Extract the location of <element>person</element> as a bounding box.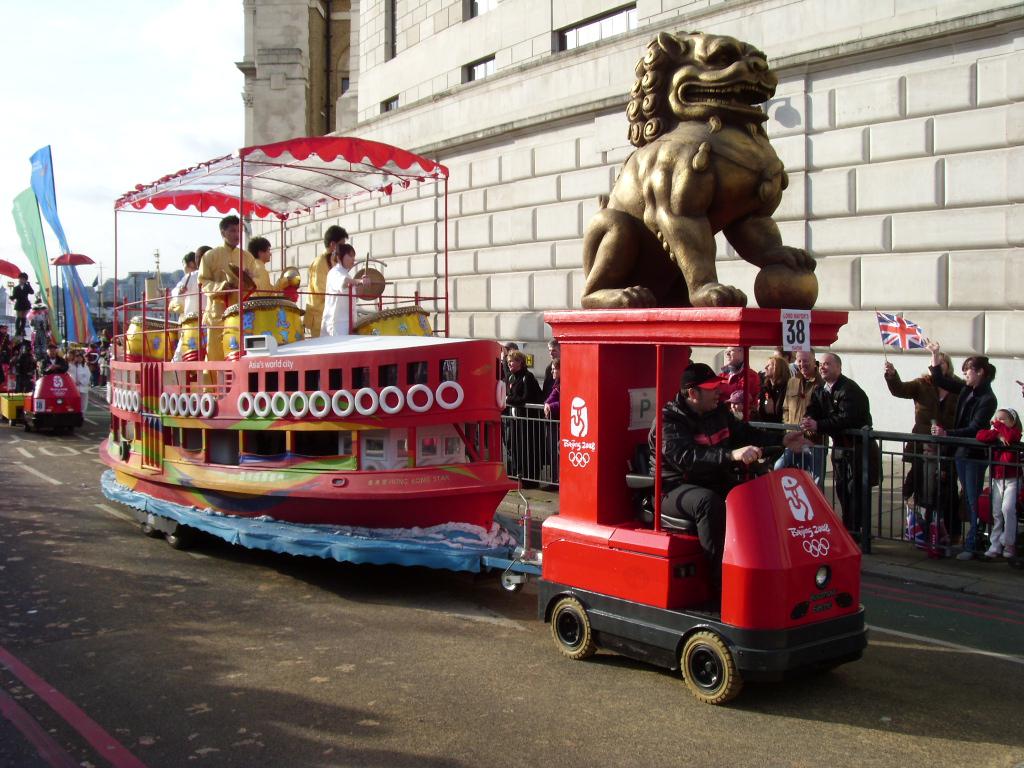
bbox(7, 270, 34, 338).
